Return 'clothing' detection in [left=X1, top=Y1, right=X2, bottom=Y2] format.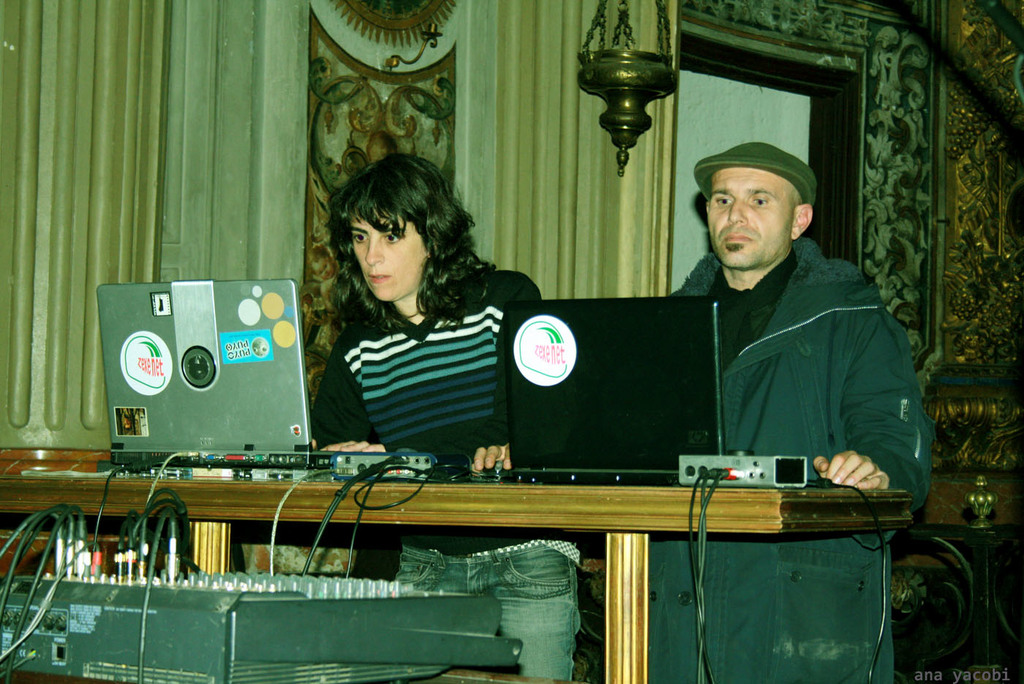
[left=388, top=542, right=581, bottom=683].
